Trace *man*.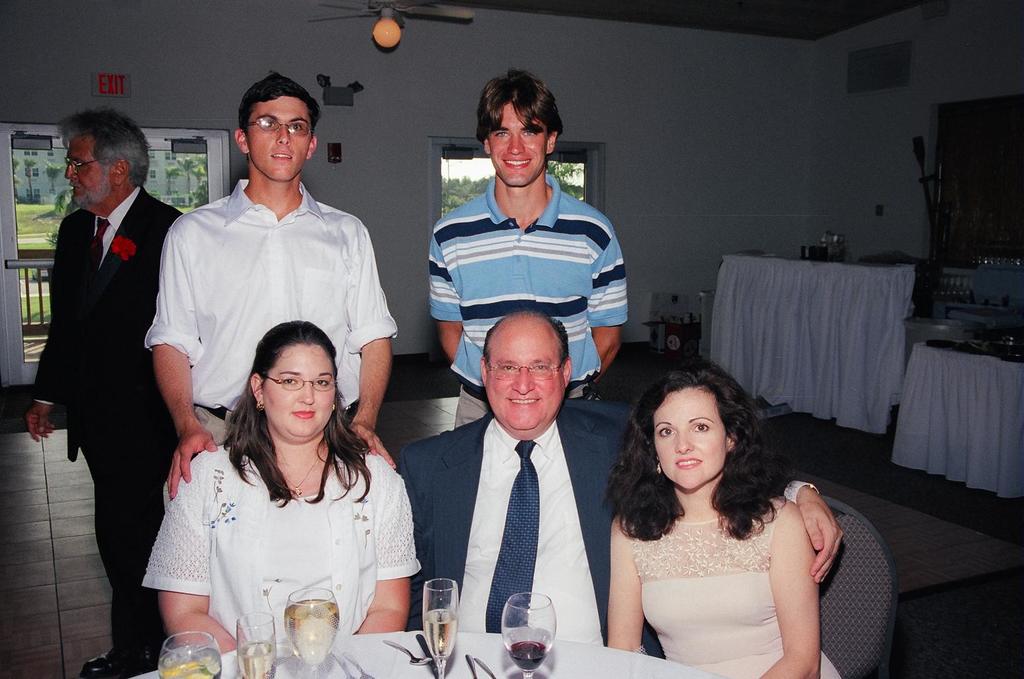
Traced to bbox=(24, 111, 186, 676).
